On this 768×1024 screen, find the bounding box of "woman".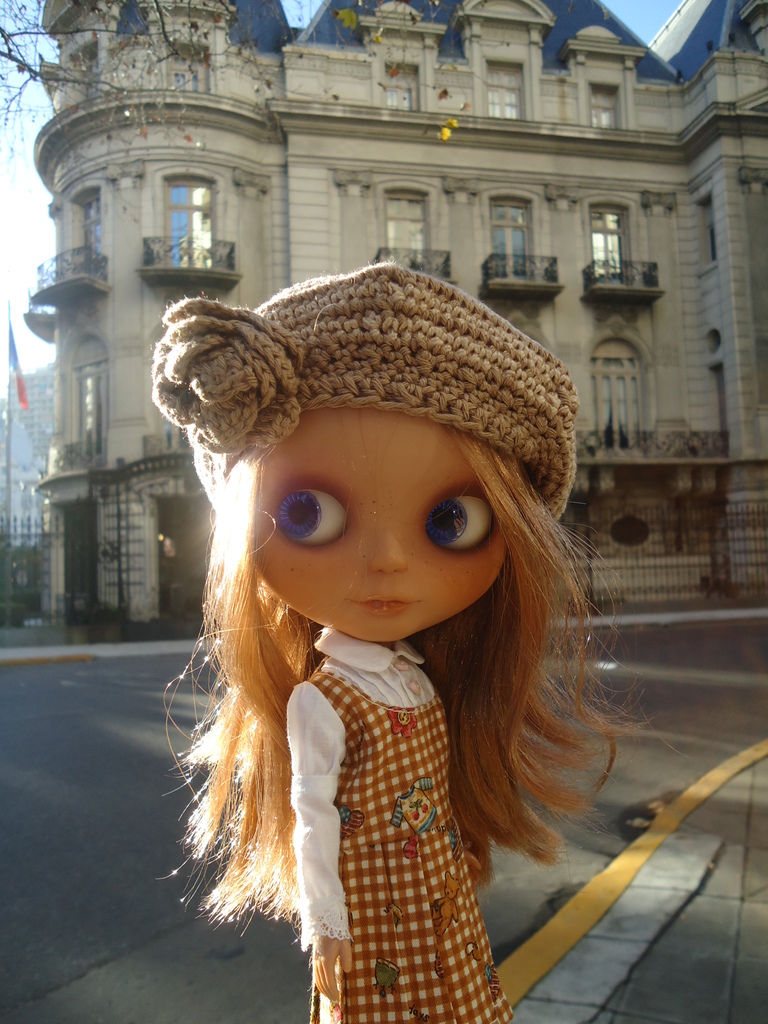
Bounding box: select_region(132, 255, 637, 1016).
